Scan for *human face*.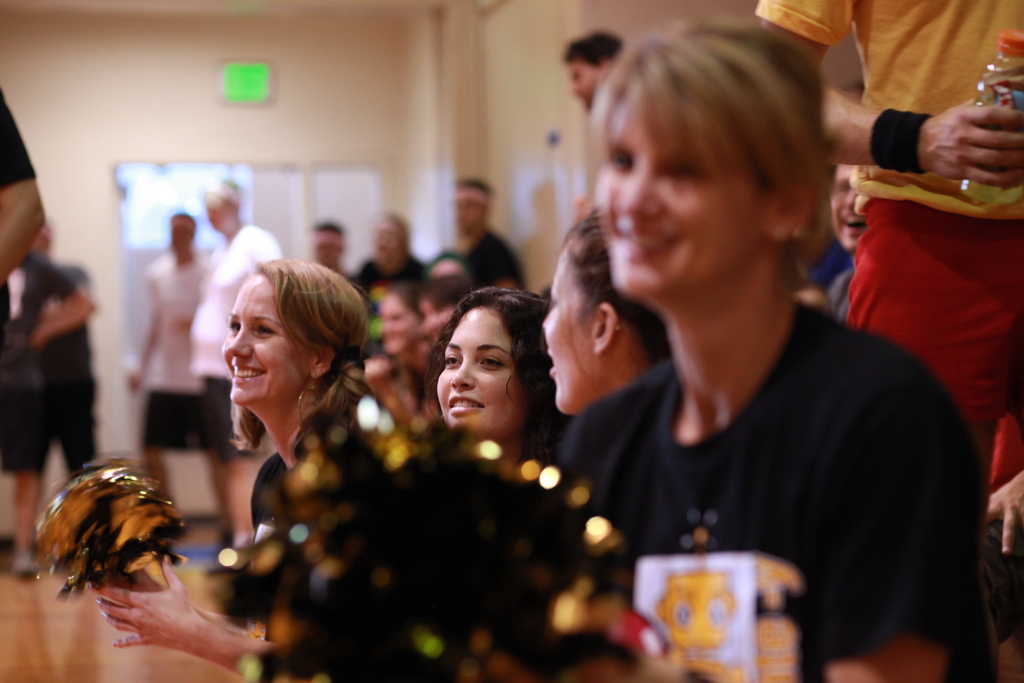
Scan result: box(436, 310, 520, 428).
